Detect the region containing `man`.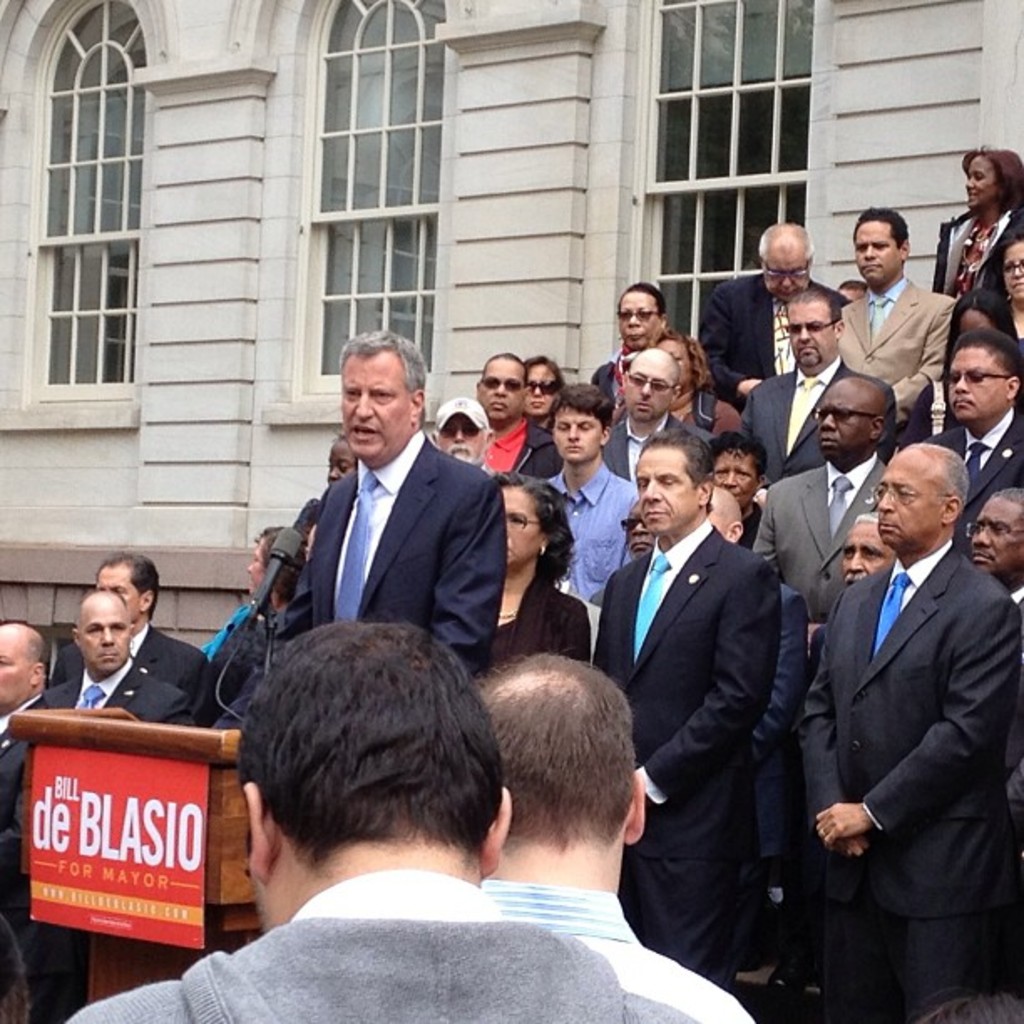
region(428, 397, 495, 467).
